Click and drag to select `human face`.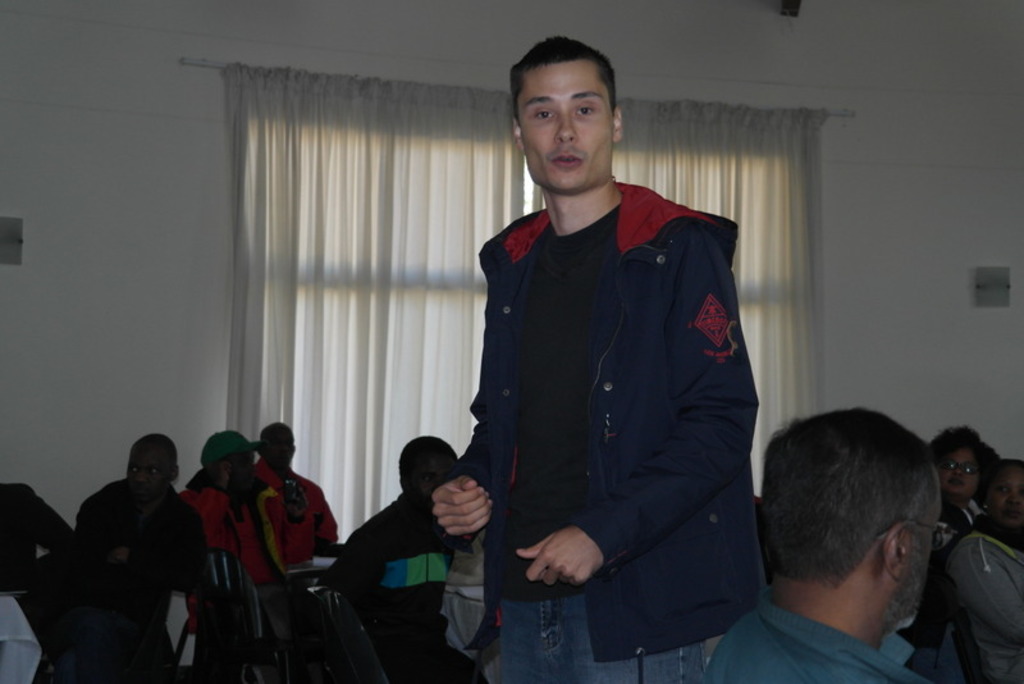
Selection: <region>410, 451, 457, 511</region>.
